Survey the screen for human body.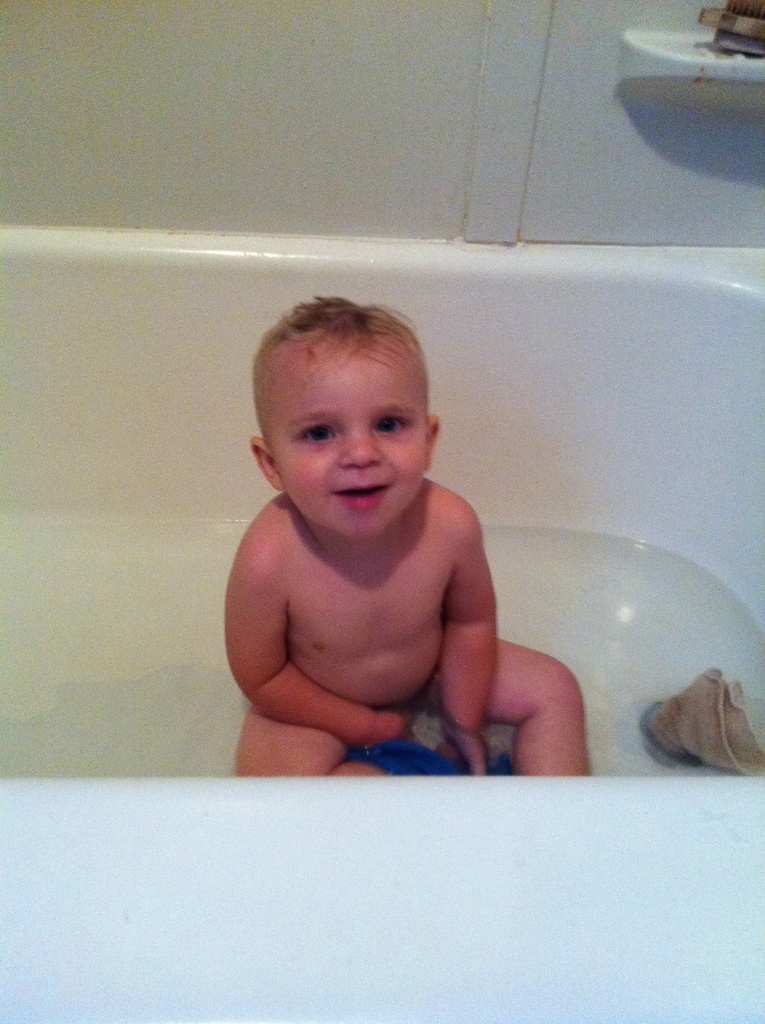
Survey found: l=226, t=254, r=551, b=810.
